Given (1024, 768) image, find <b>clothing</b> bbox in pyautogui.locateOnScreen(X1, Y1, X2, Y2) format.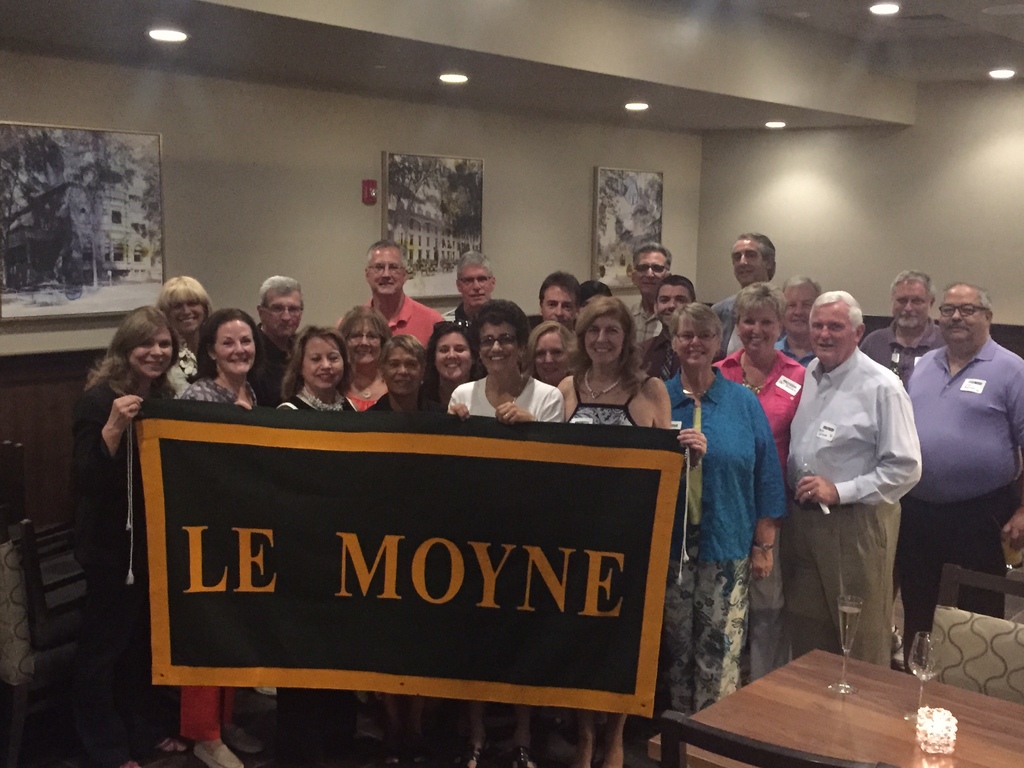
pyautogui.locateOnScreen(785, 340, 941, 708).
